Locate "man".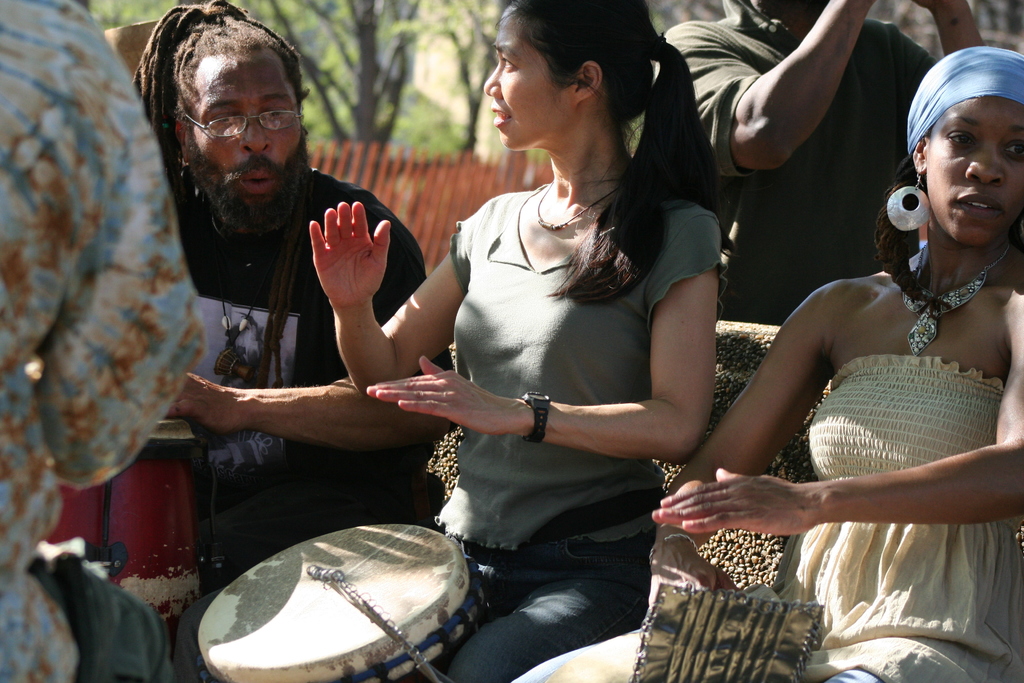
Bounding box: <box>653,0,989,326</box>.
